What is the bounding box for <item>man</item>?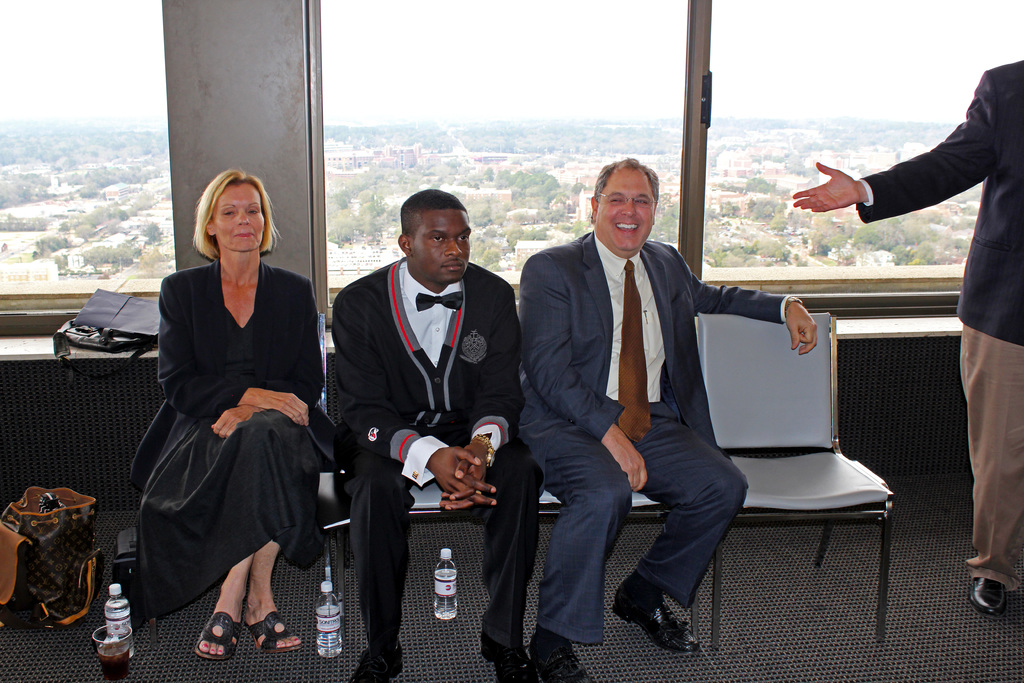
[513, 147, 788, 656].
